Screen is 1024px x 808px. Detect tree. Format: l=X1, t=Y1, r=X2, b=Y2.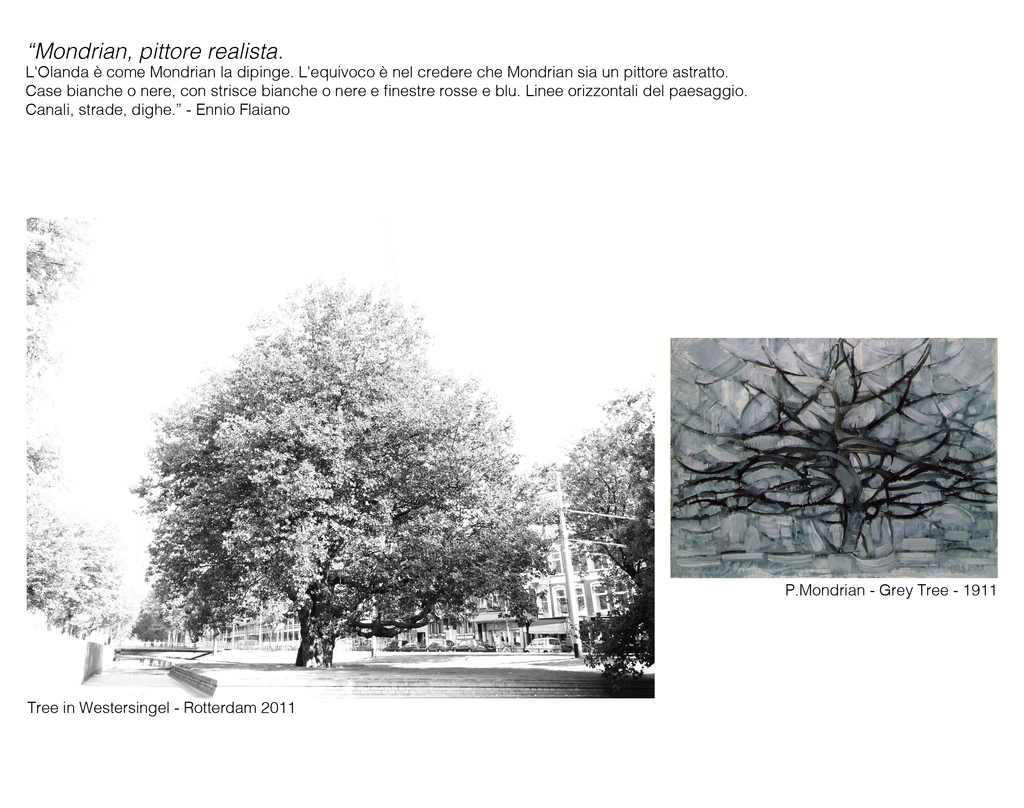
l=22, t=438, r=116, b=644.
